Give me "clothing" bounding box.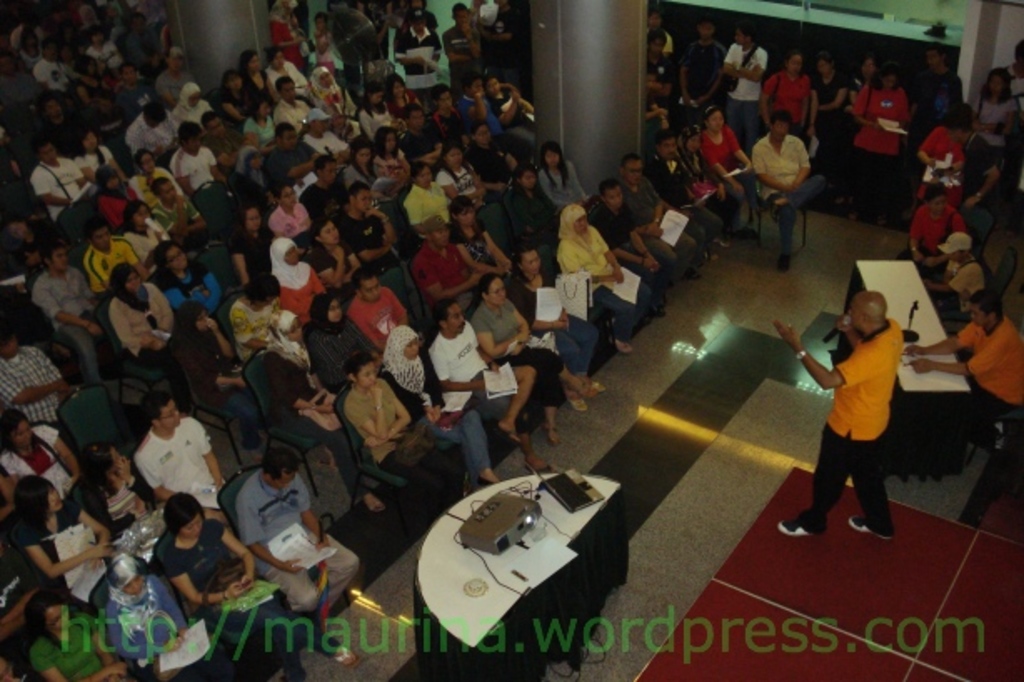
{"left": 344, "top": 213, "right": 399, "bottom": 277}.
